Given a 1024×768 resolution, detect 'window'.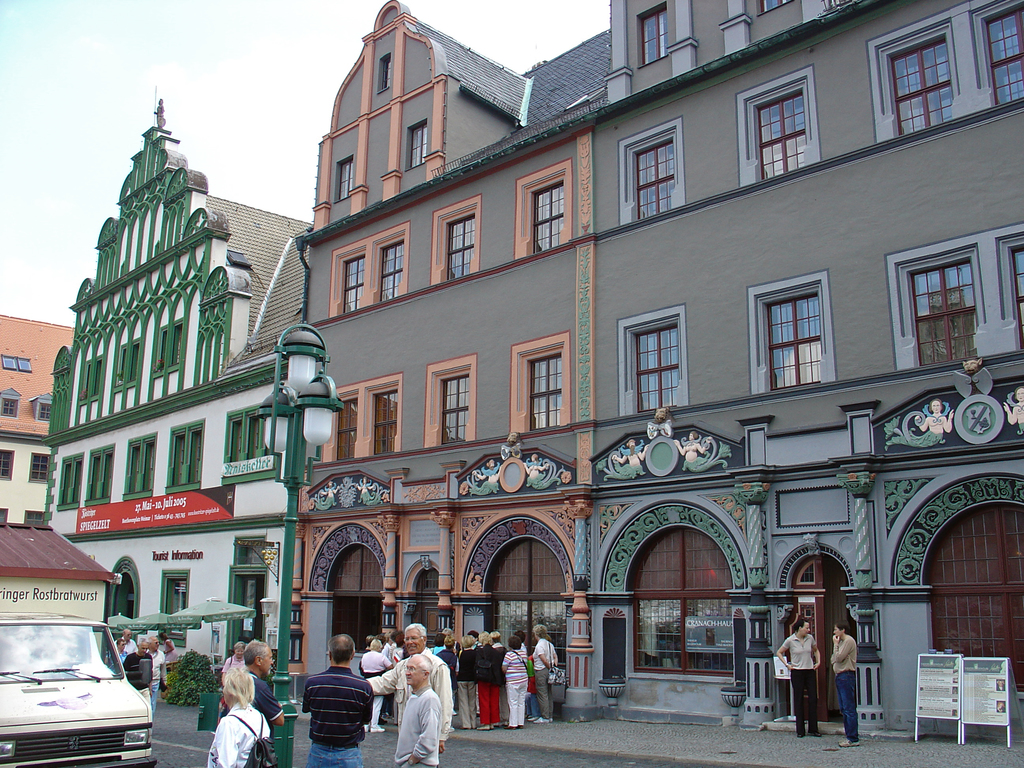
detection(406, 122, 429, 172).
